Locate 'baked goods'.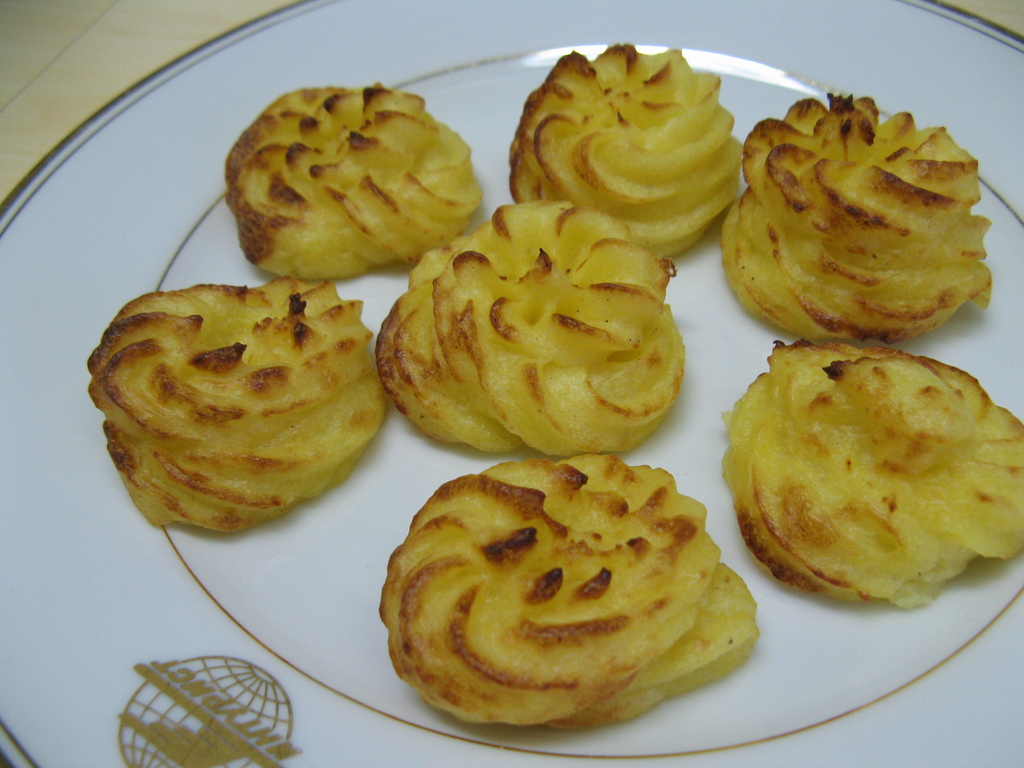
Bounding box: region(376, 452, 762, 728).
